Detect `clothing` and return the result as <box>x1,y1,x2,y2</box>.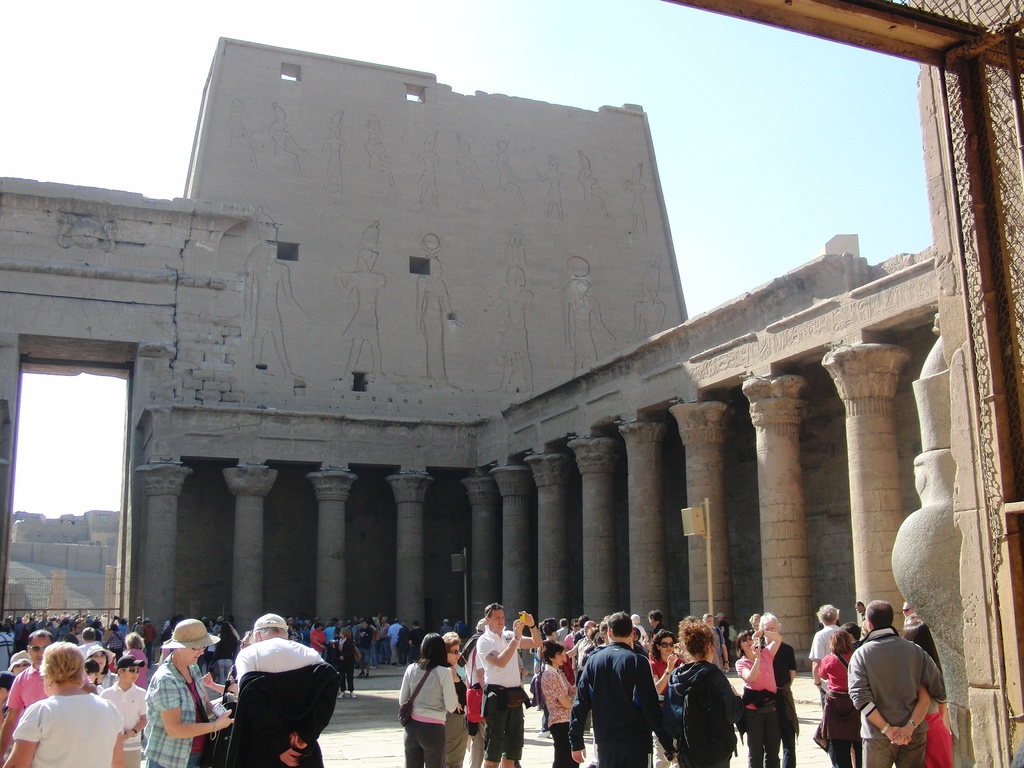
<box>746,634,796,767</box>.
